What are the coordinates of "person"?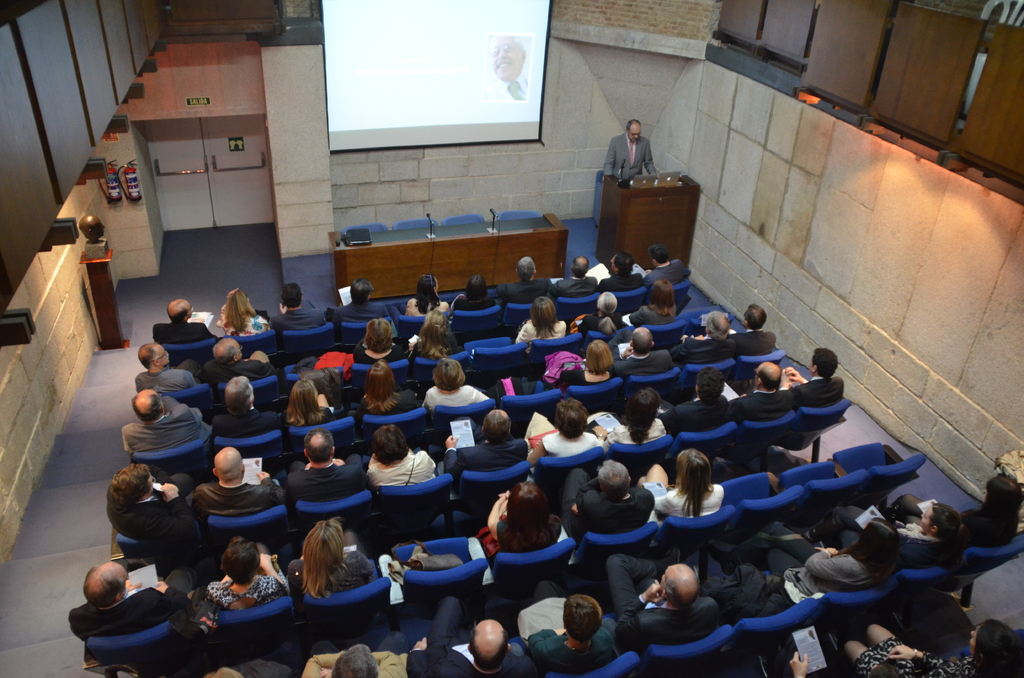
box(601, 108, 662, 196).
